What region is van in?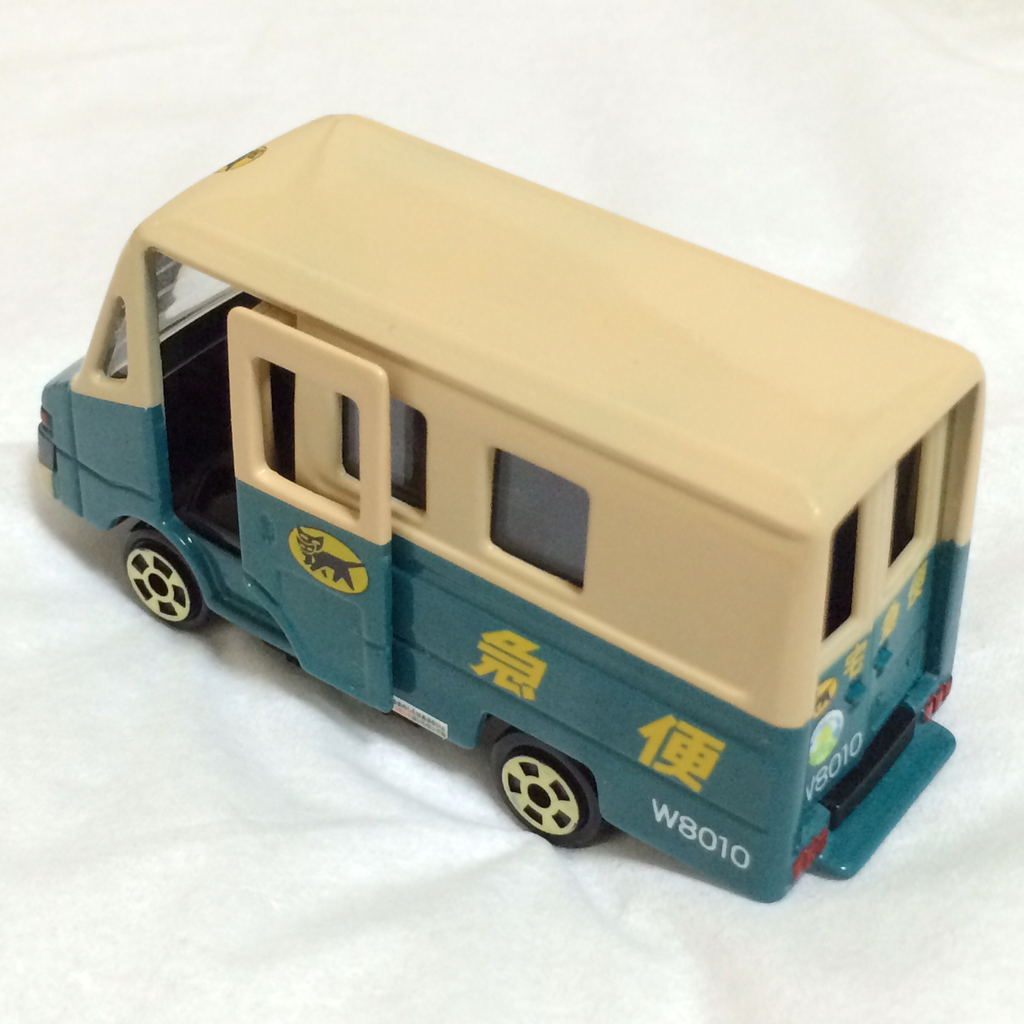
32 113 986 903.
